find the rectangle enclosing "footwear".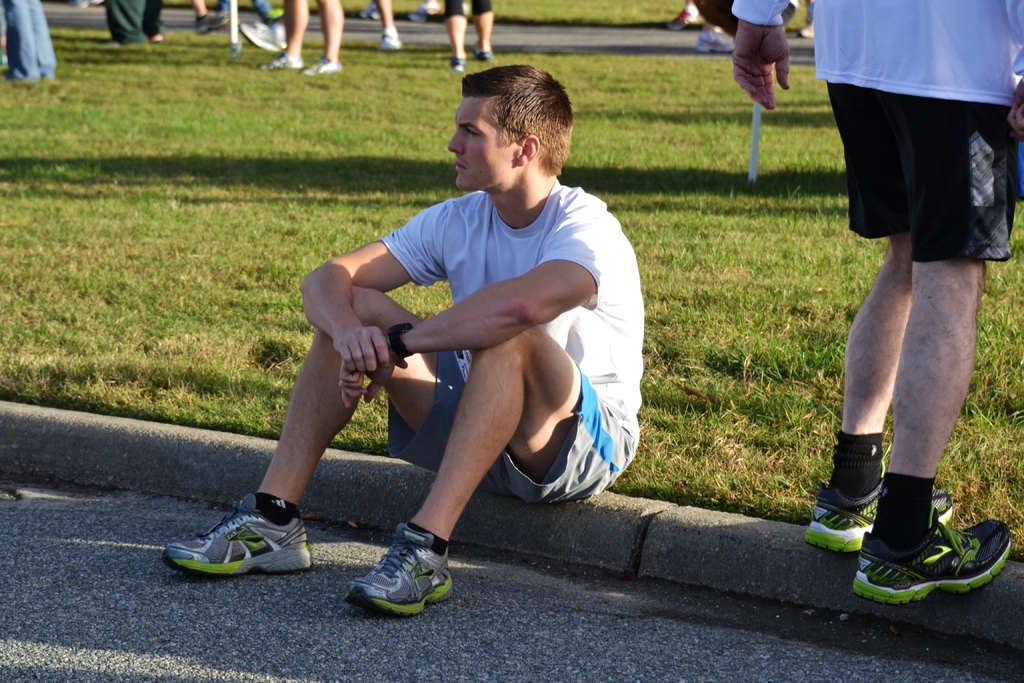
x1=240, y1=15, x2=285, y2=51.
